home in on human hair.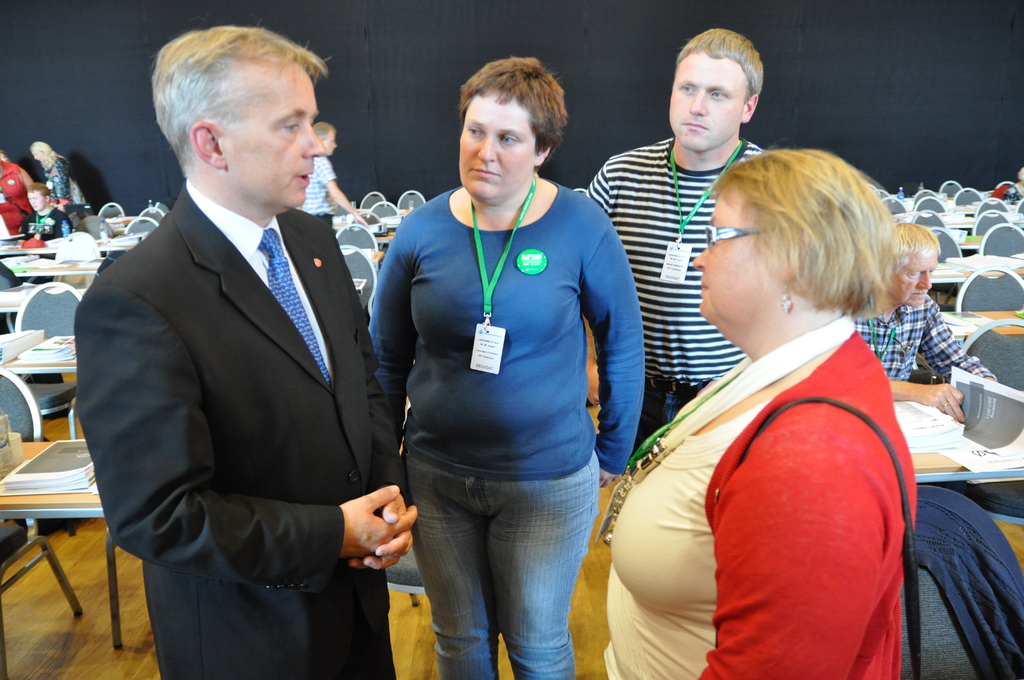
Homed in at {"left": 29, "top": 141, "right": 70, "bottom": 165}.
